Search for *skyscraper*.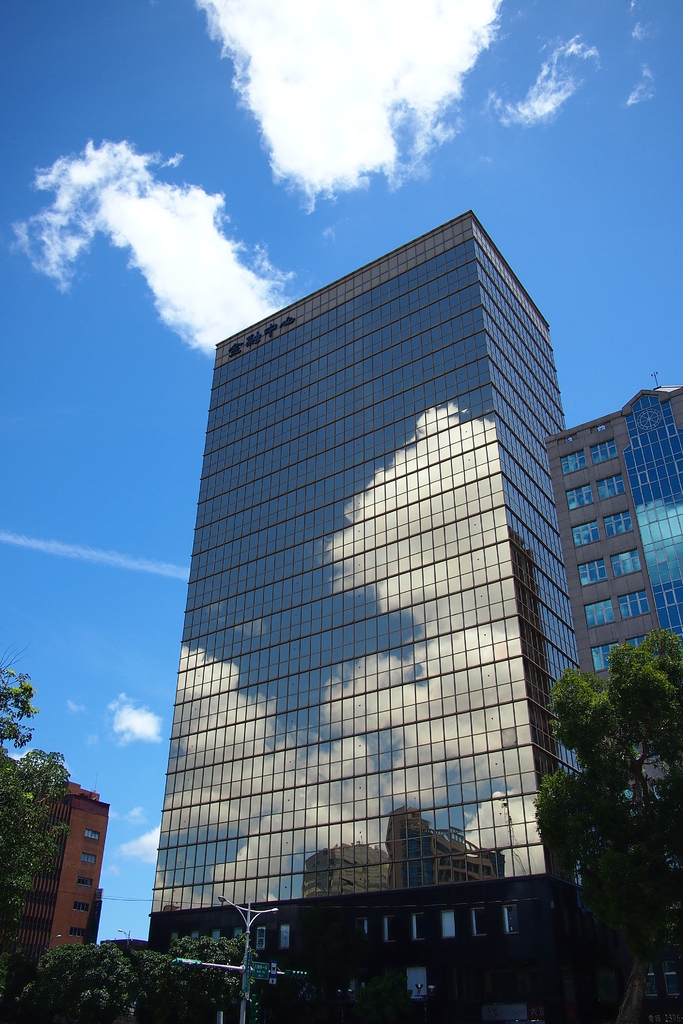
Found at rect(545, 387, 682, 819).
